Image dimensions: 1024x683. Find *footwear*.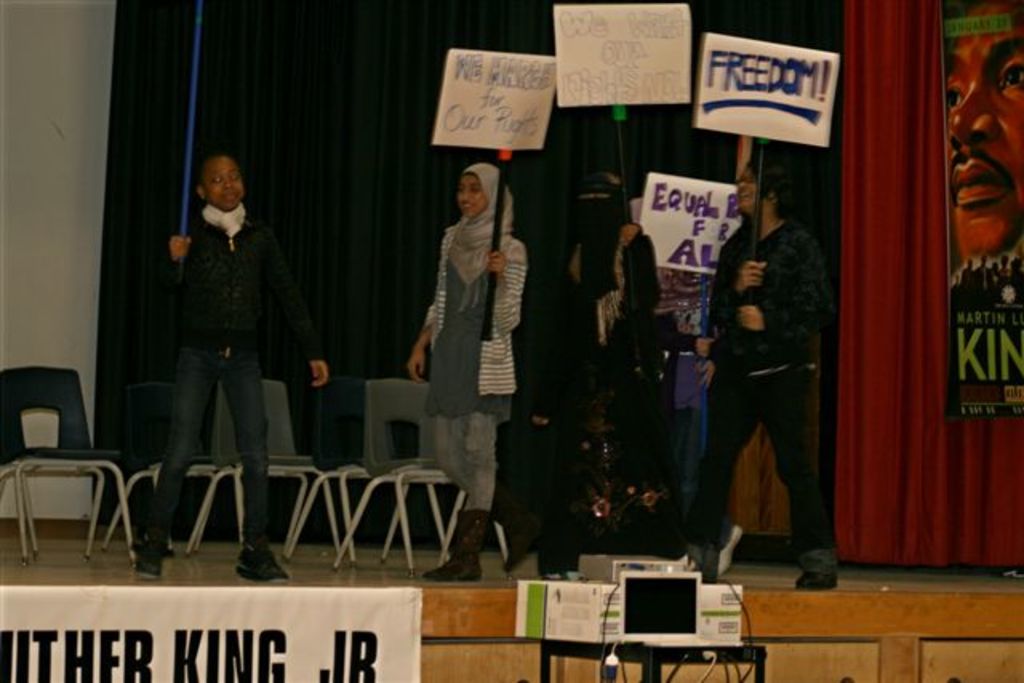
(left=488, top=489, right=550, bottom=576).
